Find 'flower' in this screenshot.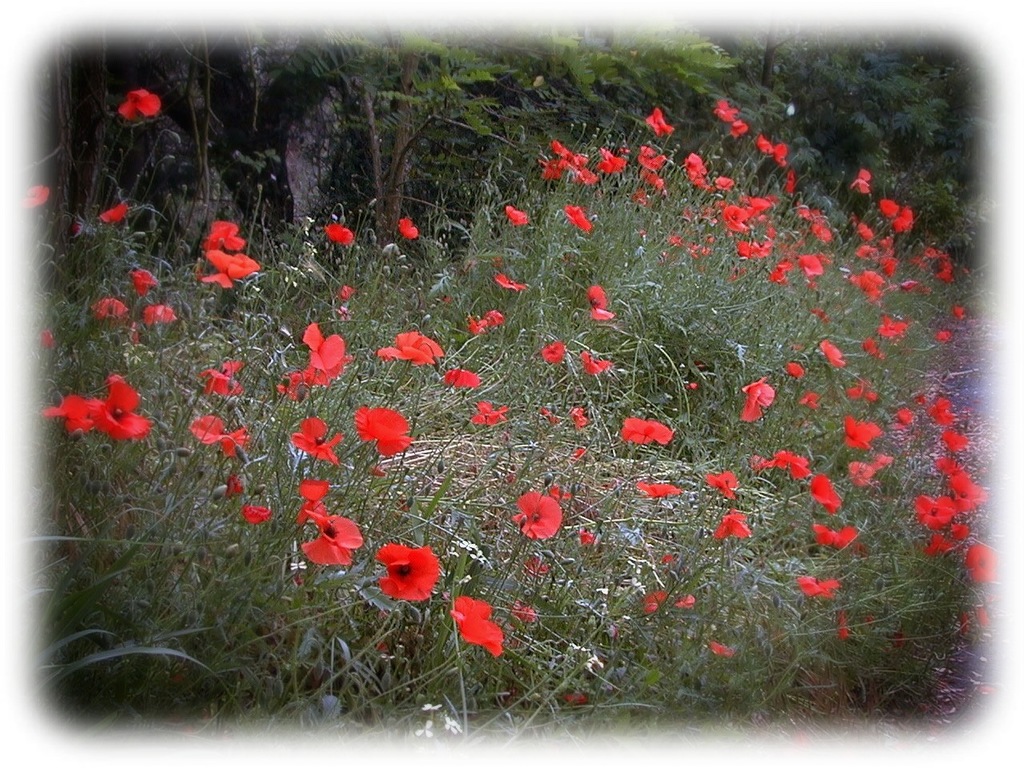
The bounding box for 'flower' is [left=113, top=86, right=163, bottom=116].
